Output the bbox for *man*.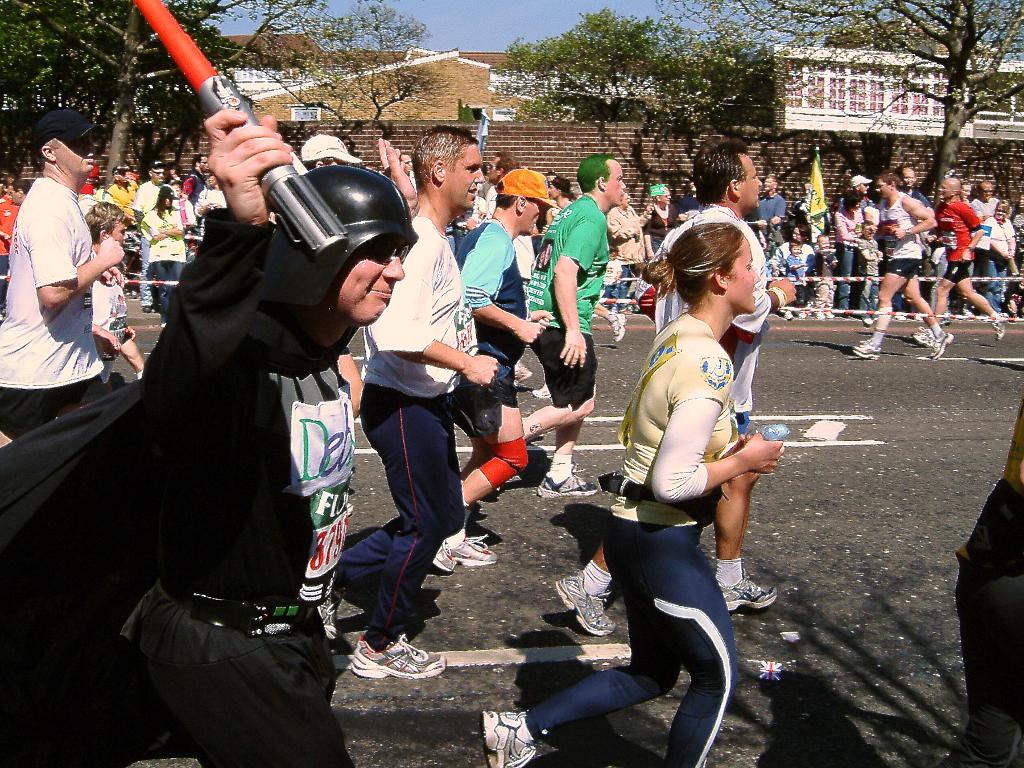
{"x1": 854, "y1": 168, "x2": 951, "y2": 358}.
